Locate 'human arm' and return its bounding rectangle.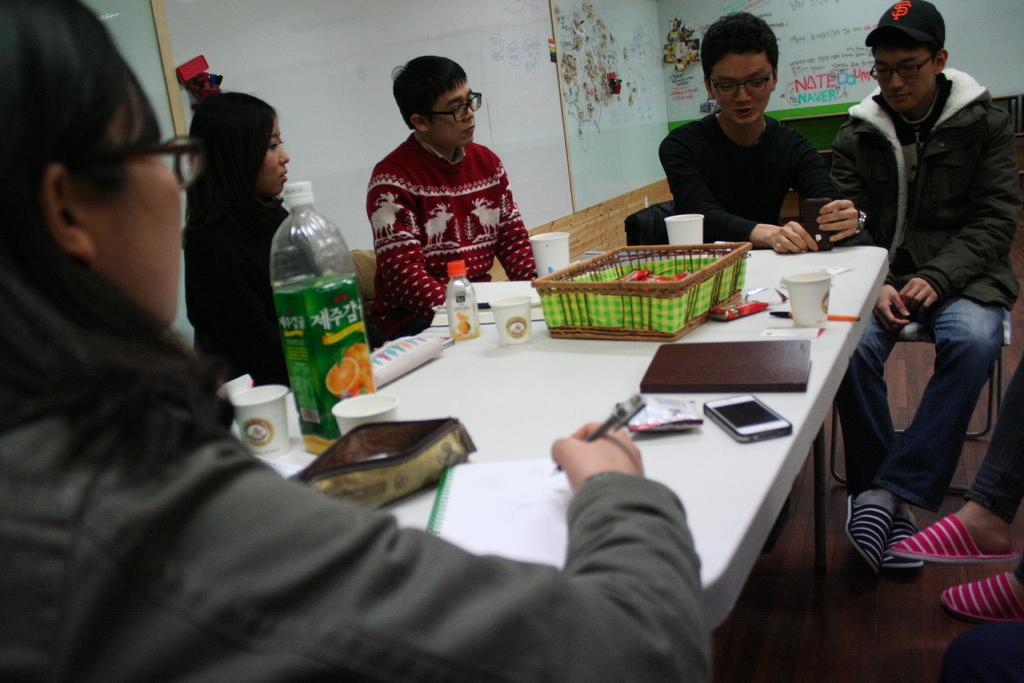
(496, 160, 542, 281).
